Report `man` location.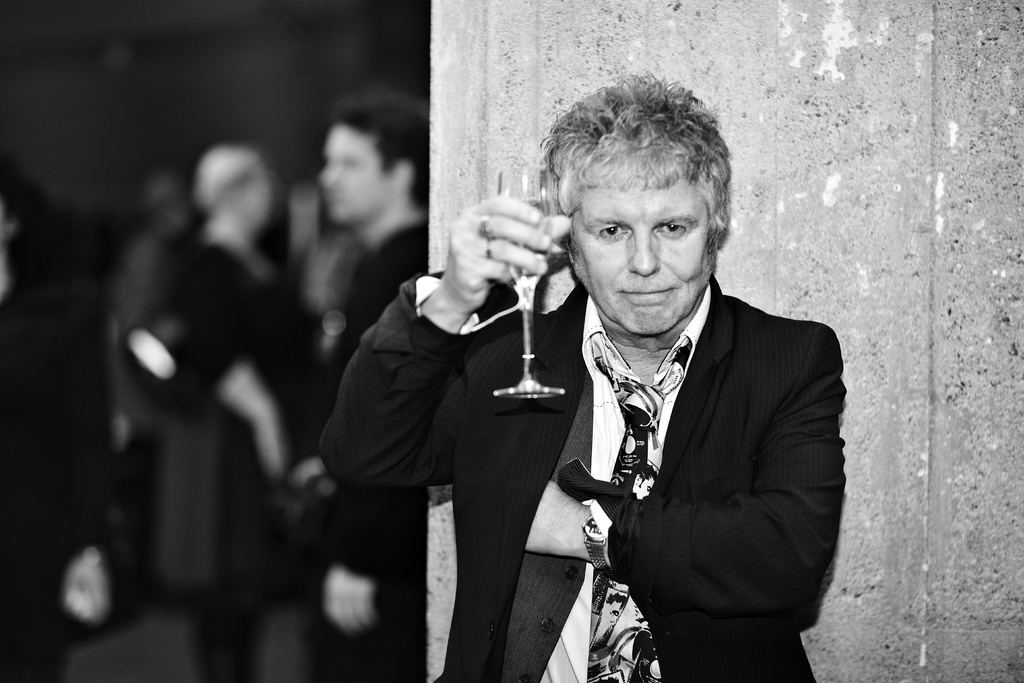
Report: BBox(474, 104, 855, 671).
